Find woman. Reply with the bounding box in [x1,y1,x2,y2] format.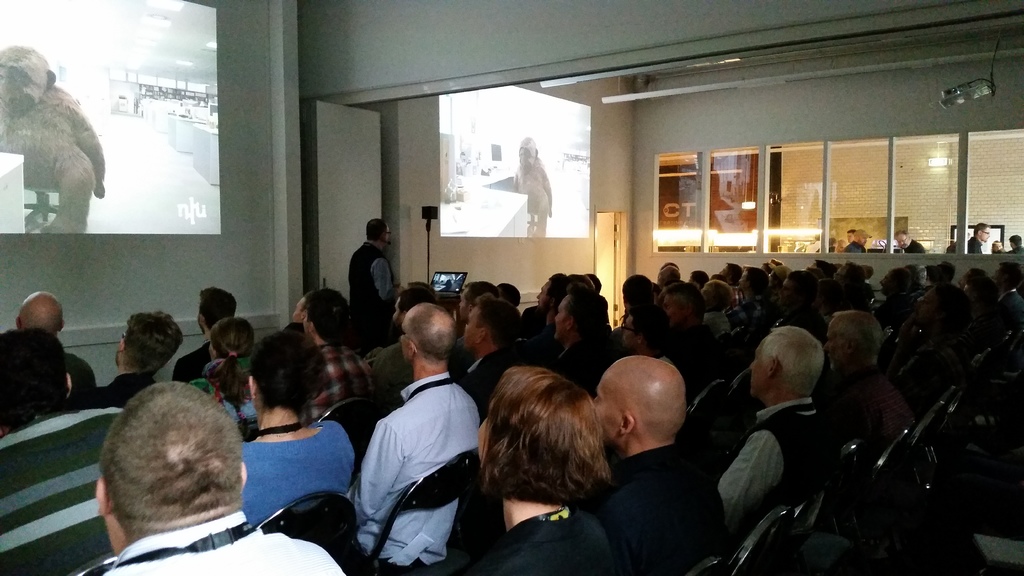
[484,372,626,572].
